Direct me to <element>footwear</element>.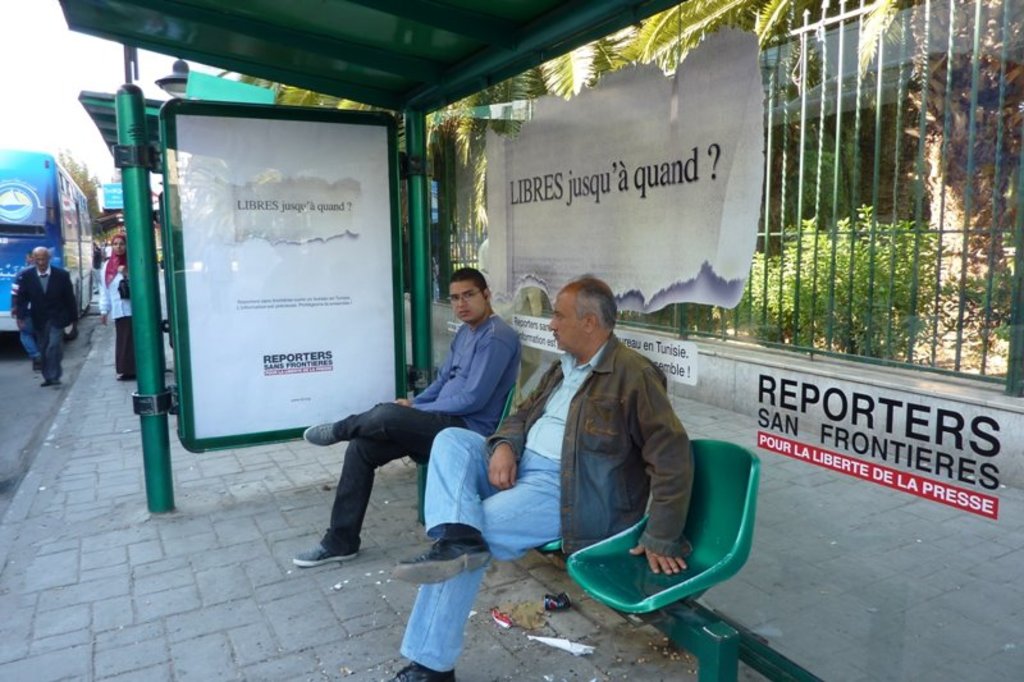
Direction: BBox(296, 546, 353, 566).
